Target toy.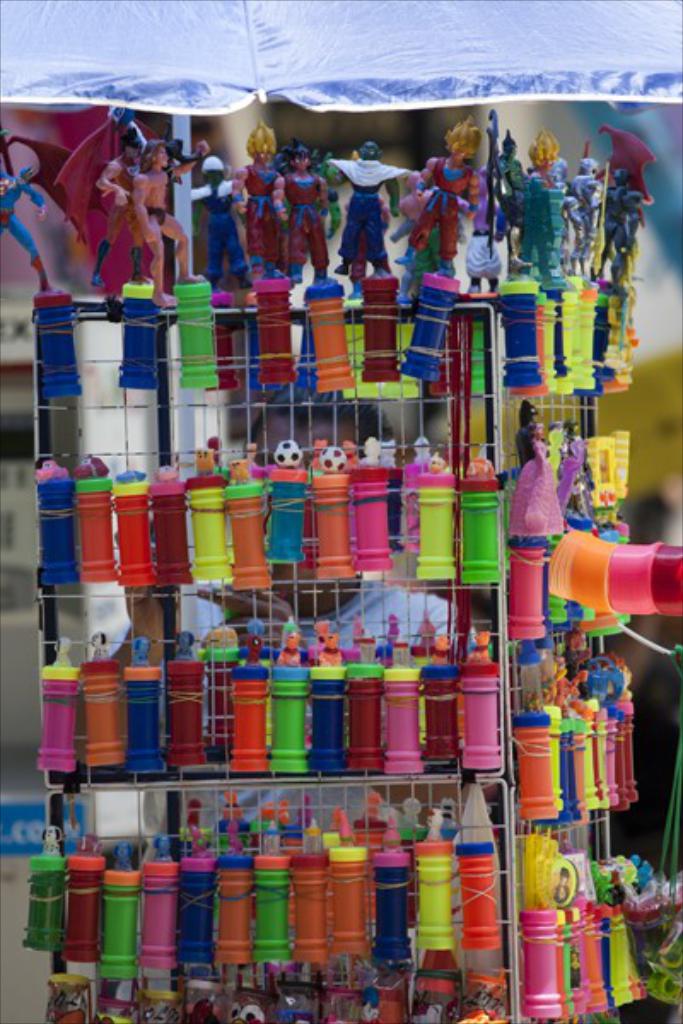
Target region: crop(164, 630, 210, 770).
